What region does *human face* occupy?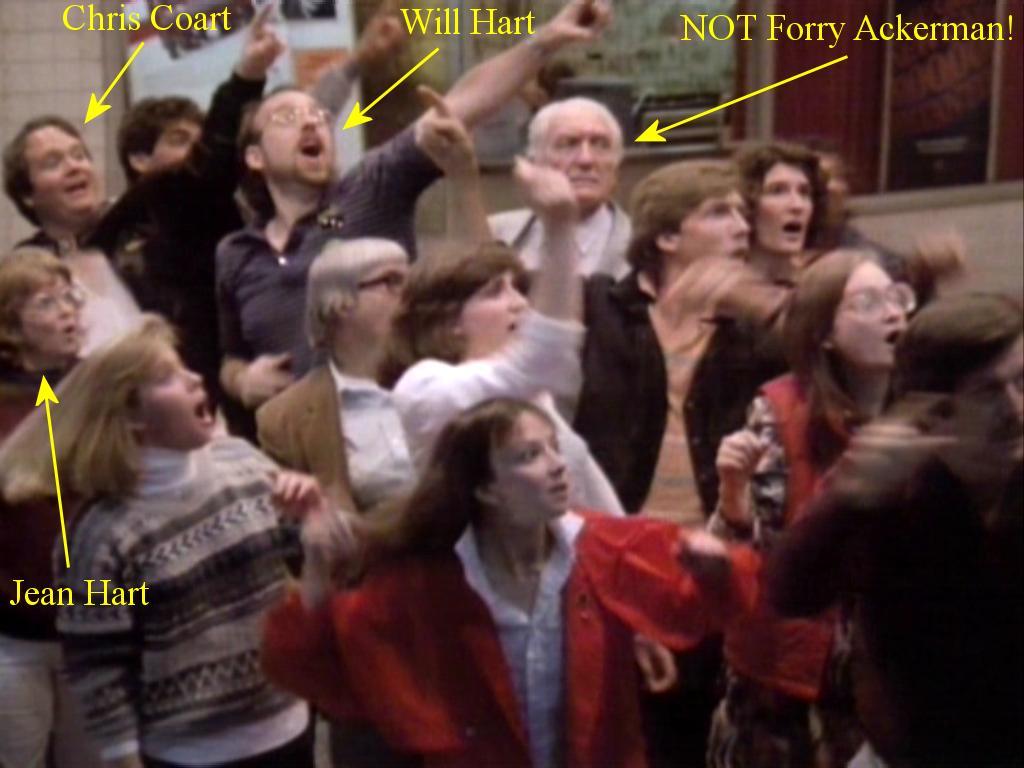
25,122,105,211.
